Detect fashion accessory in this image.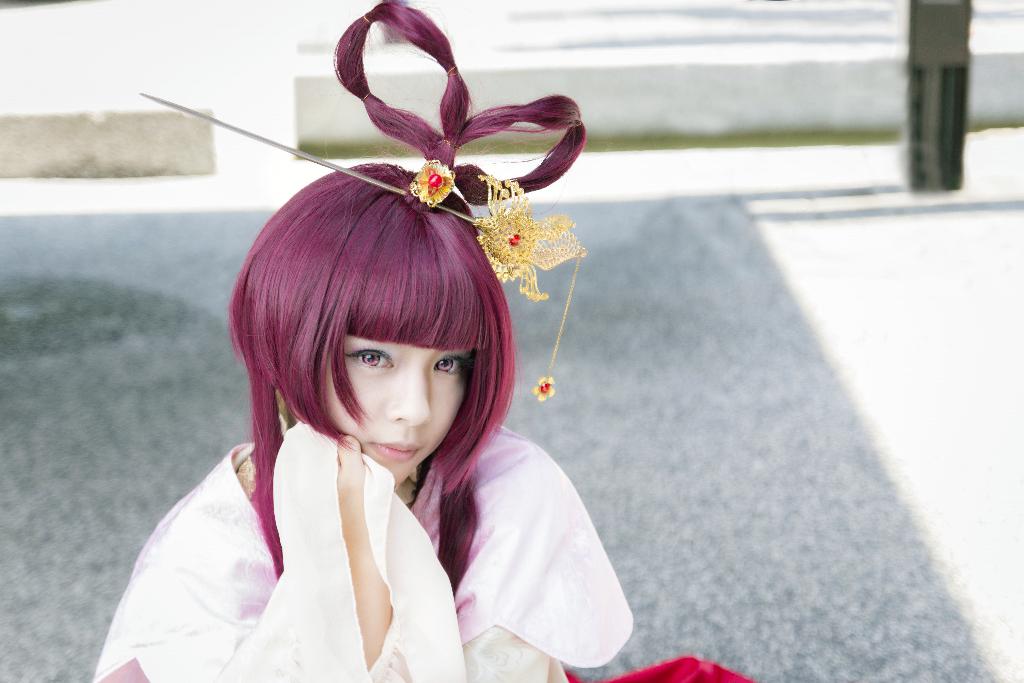
Detection: bbox=(412, 156, 468, 210).
